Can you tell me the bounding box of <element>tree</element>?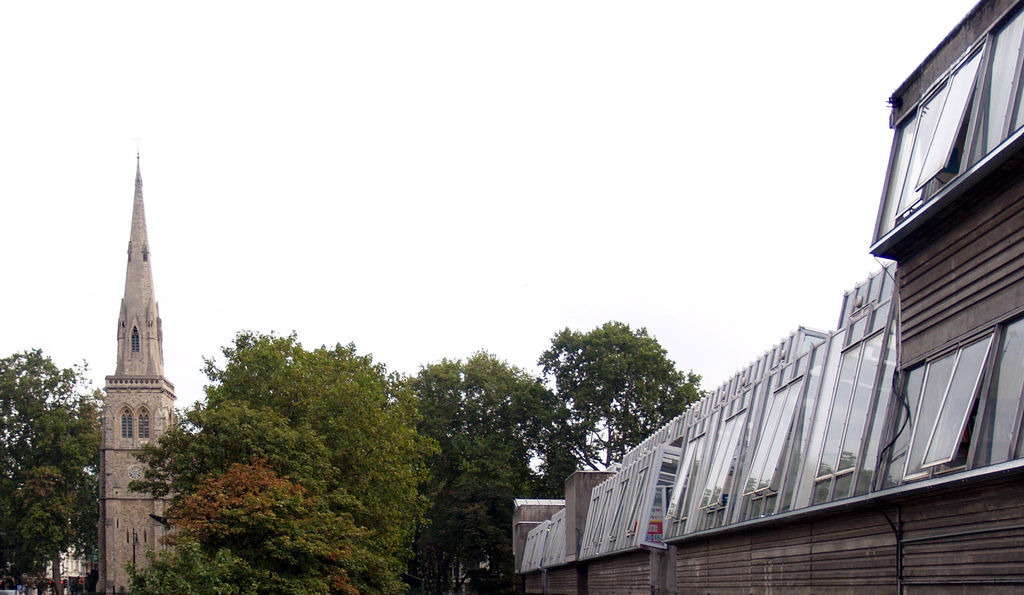
124/326/451/562.
